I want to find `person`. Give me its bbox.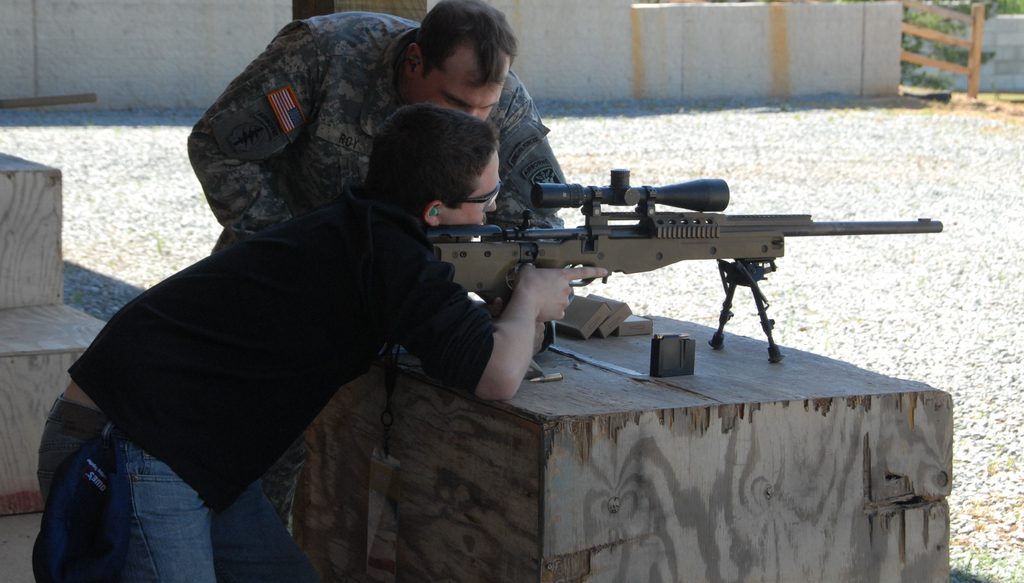
(40,101,604,582).
